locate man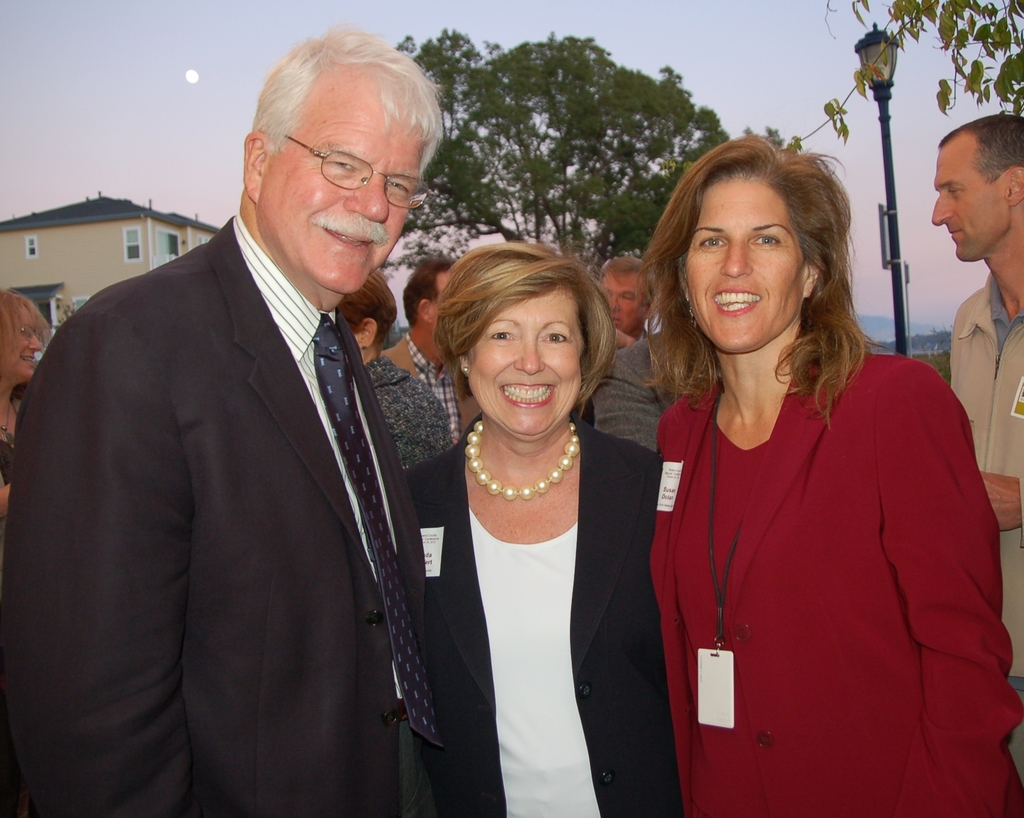
x1=30 y1=52 x2=463 y2=814
